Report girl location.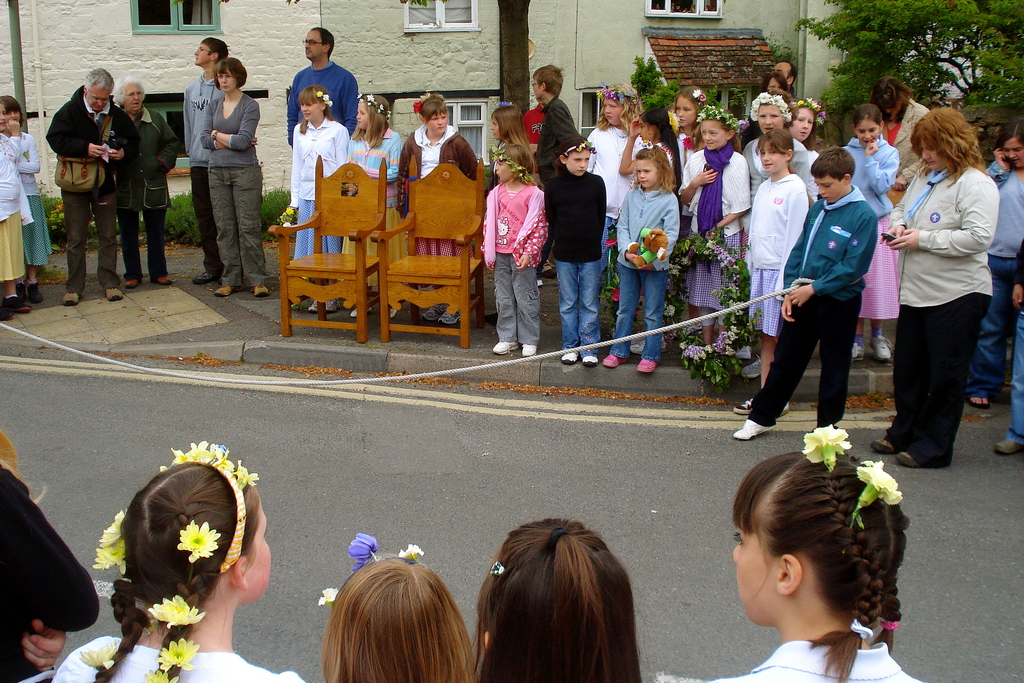
Report: select_region(0, 91, 44, 310).
